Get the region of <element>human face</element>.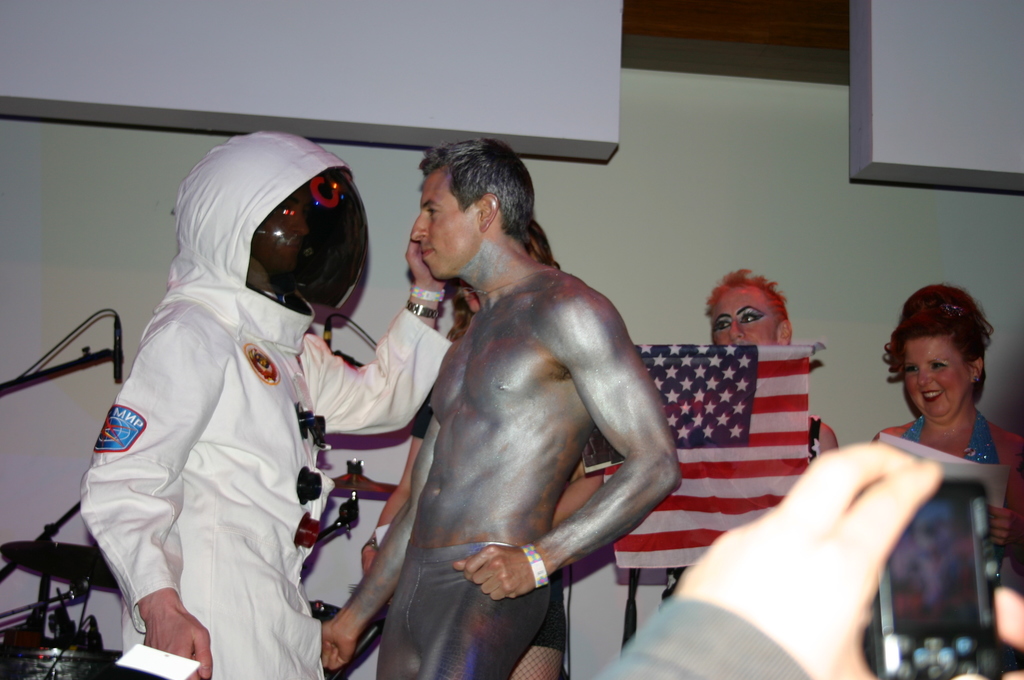
Rect(701, 287, 784, 345).
